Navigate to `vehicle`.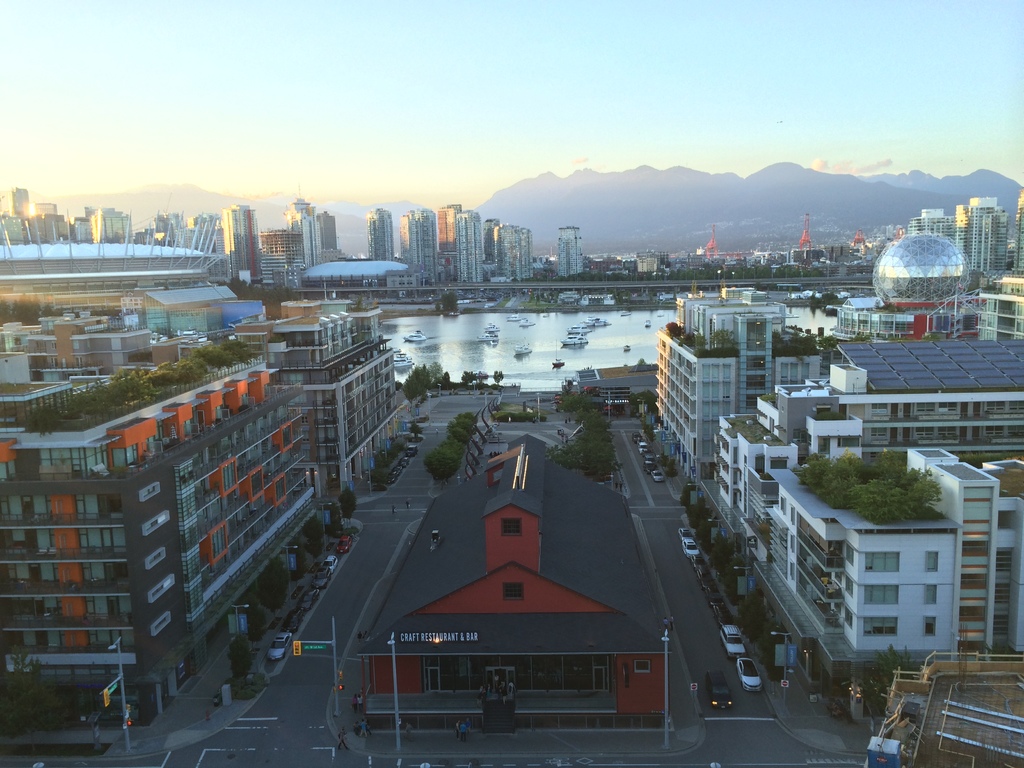
Navigation target: [left=642, top=450, right=657, bottom=461].
